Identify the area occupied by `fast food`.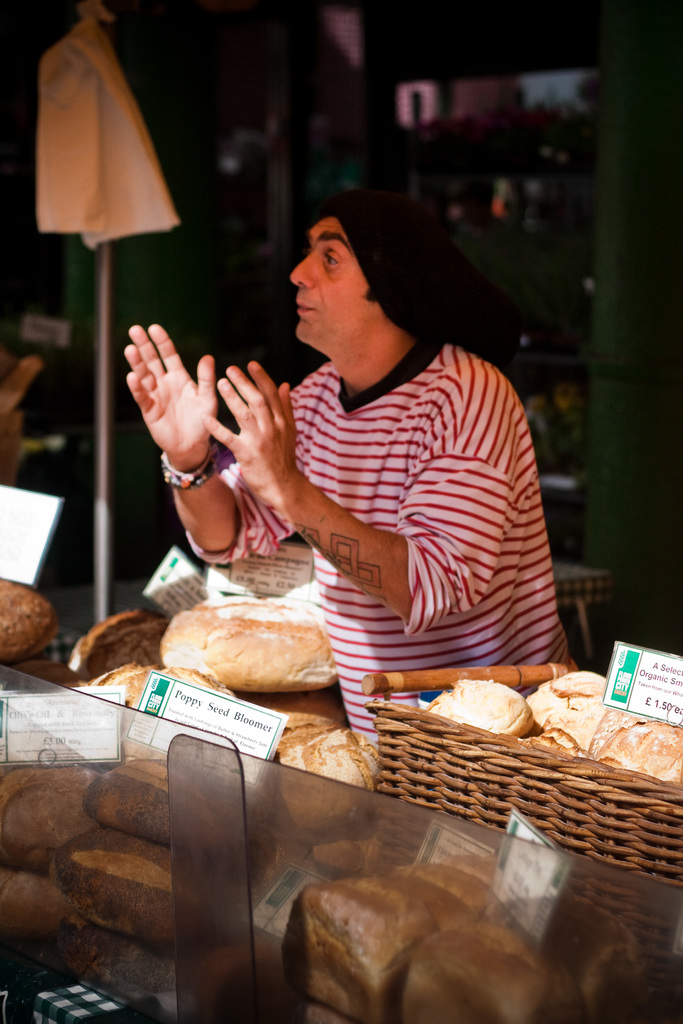
Area: [605, 715, 682, 799].
